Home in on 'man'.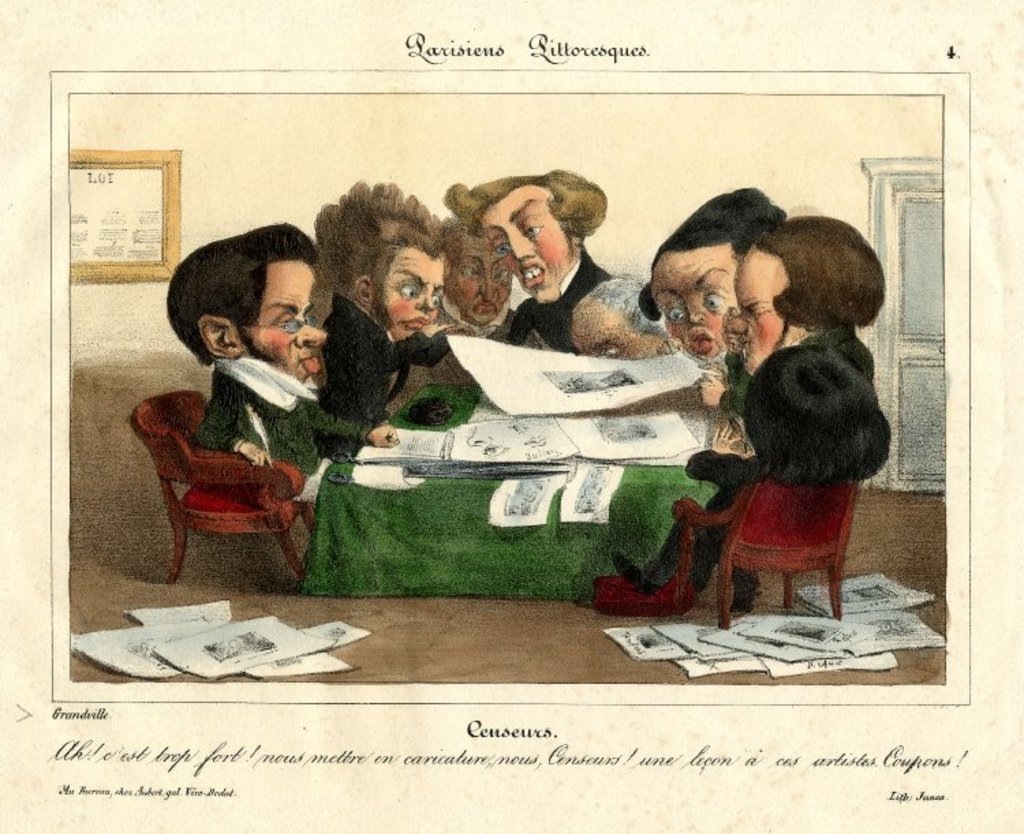
Homed in at bbox=[310, 176, 467, 423].
